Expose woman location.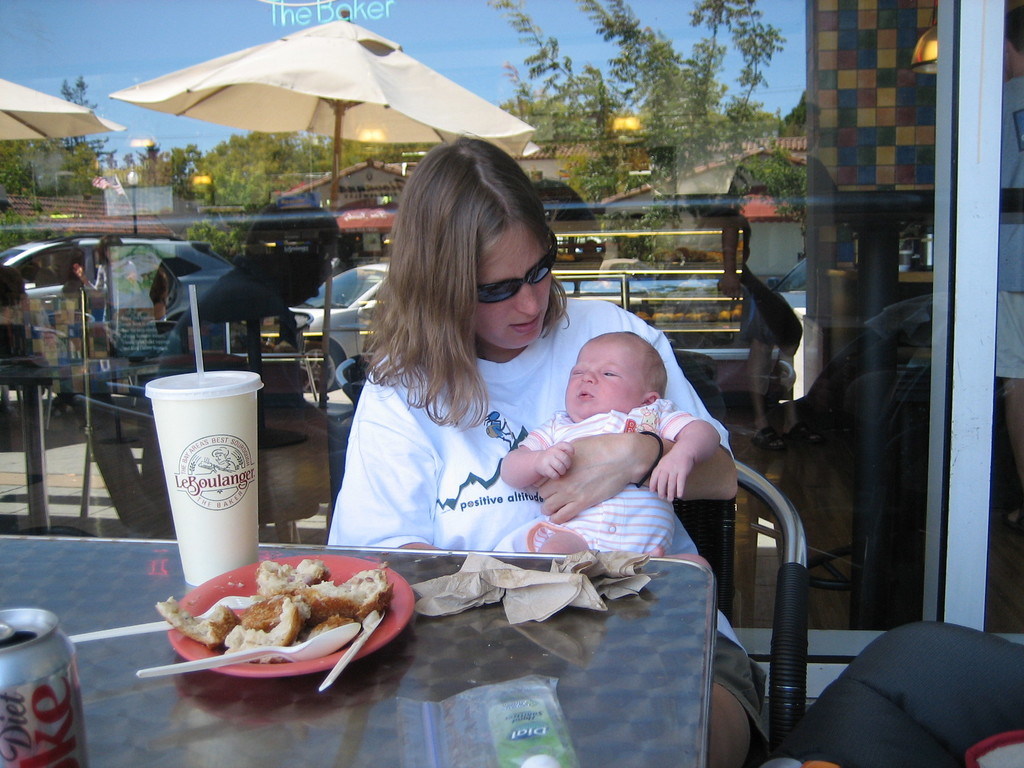
Exposed at select_region(314, 150, 620, 616).
